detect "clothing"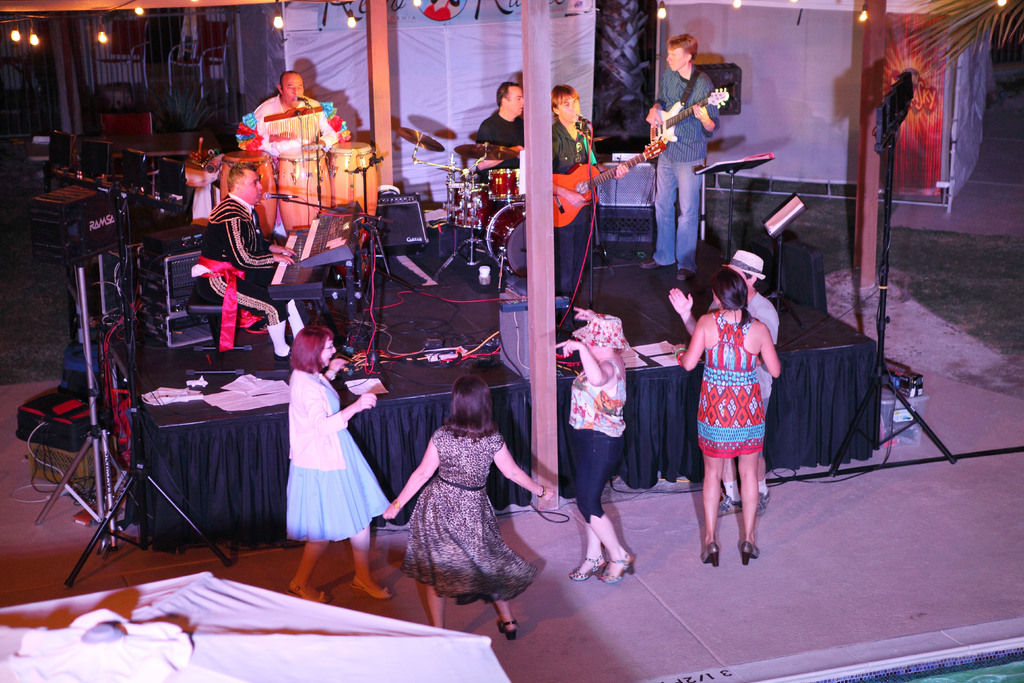
(left=192, top=193, right=296, bottom=324)
